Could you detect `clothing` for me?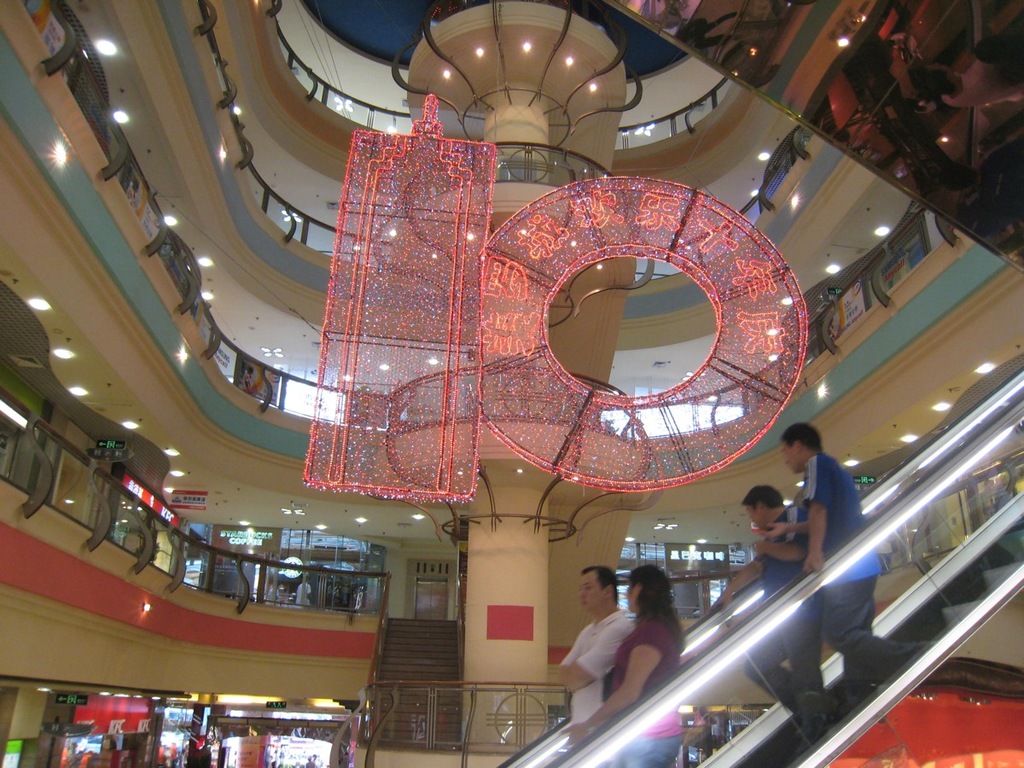
Detection result: (792, 451, 859, 559).
